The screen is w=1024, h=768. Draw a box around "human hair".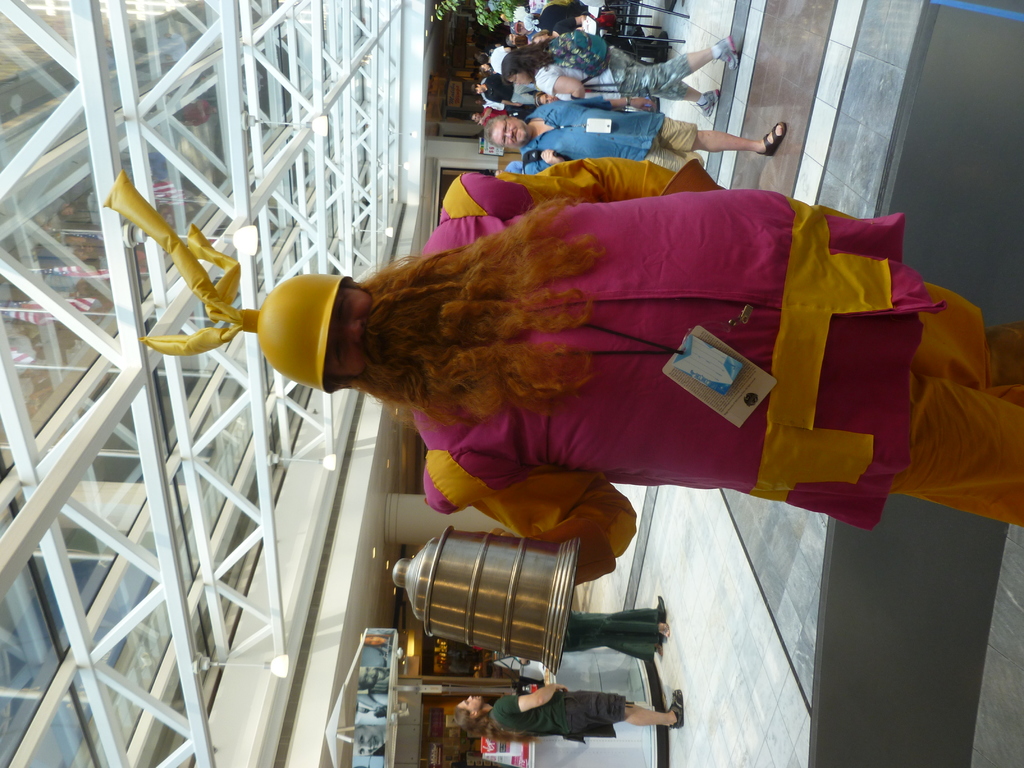
(left=484, top=115, right=512, bottom=150).
